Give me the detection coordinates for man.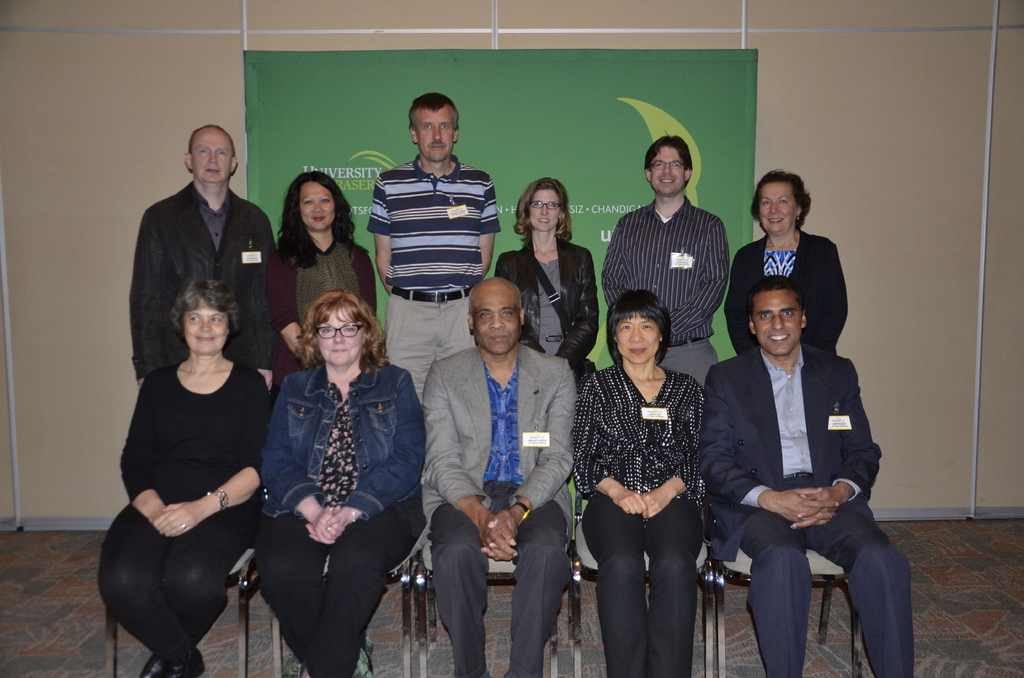
pyautogui.locateOnScreen(600, 133, 732, 394).
